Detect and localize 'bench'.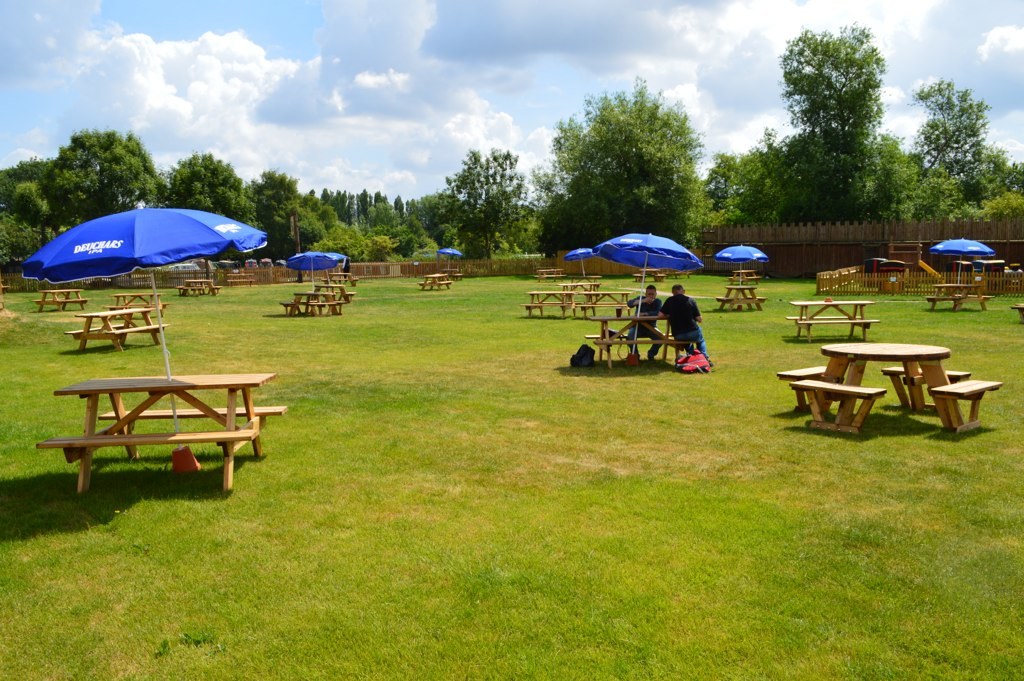
Localized at [left=525, top=282, right=632, bottom=319].
